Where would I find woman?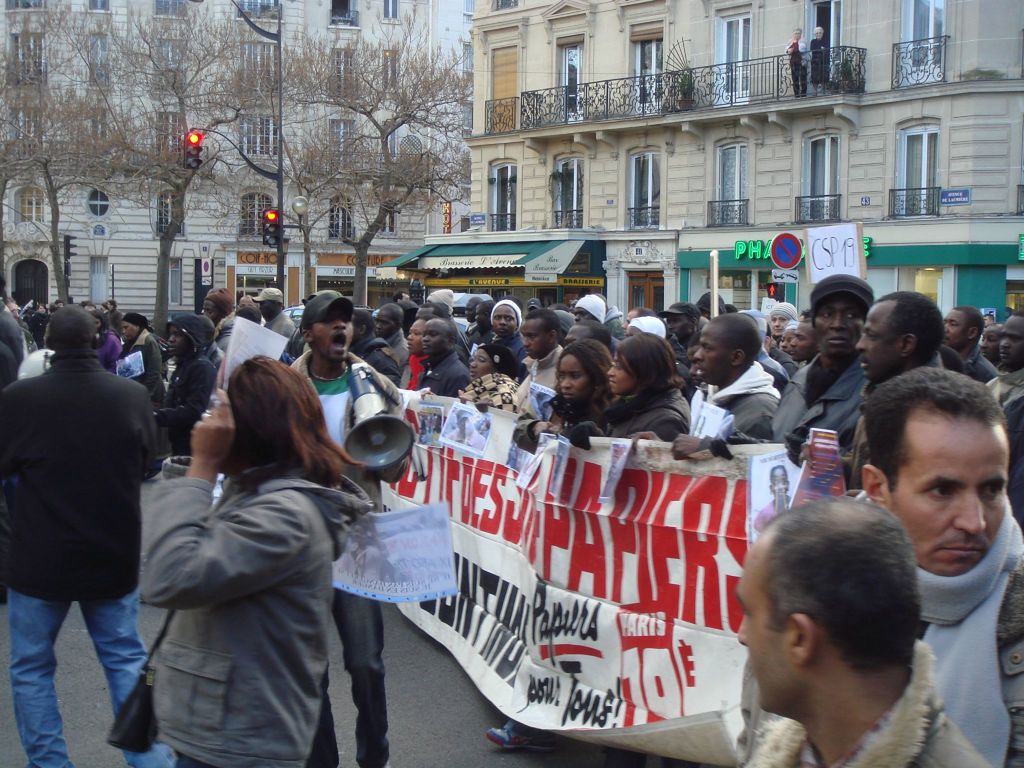
At (489,335,612,751).
